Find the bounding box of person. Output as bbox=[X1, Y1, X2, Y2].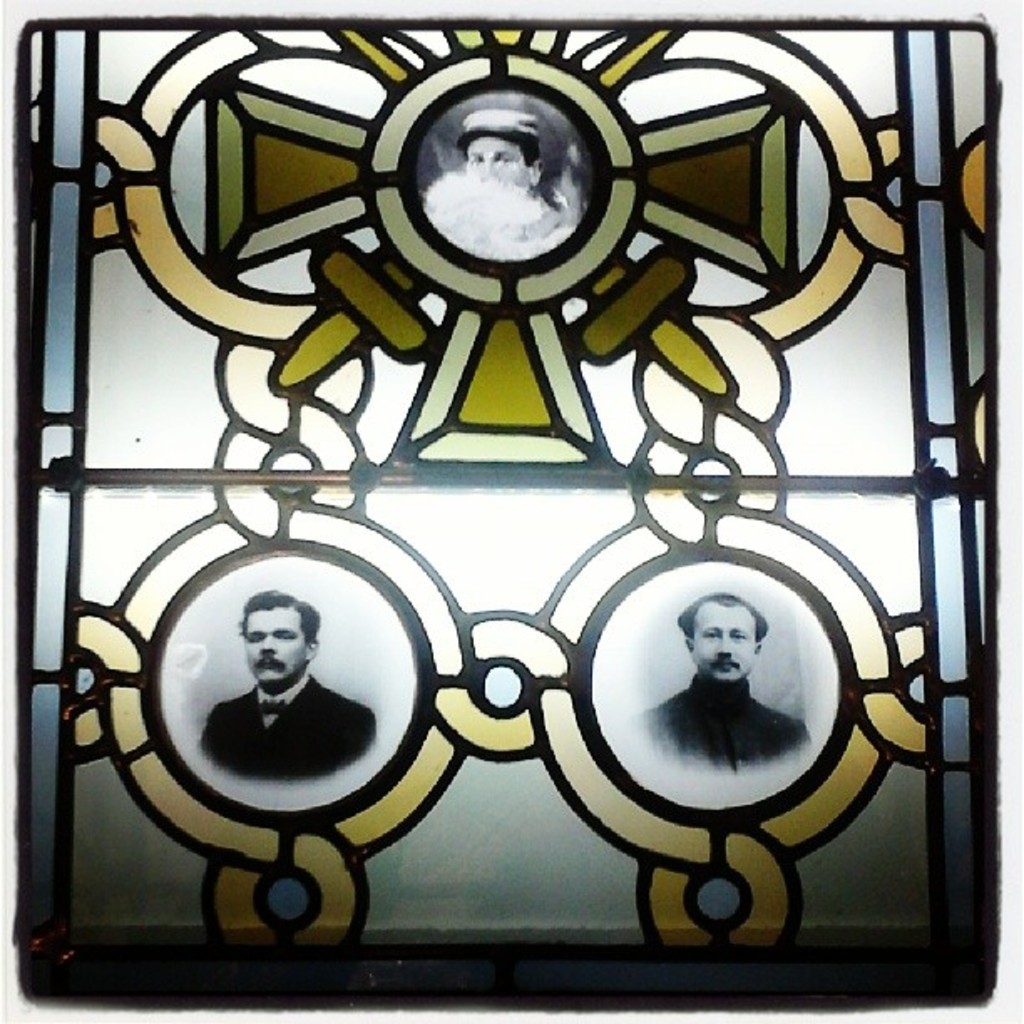
bbox=[643, 589, 813, 773].
